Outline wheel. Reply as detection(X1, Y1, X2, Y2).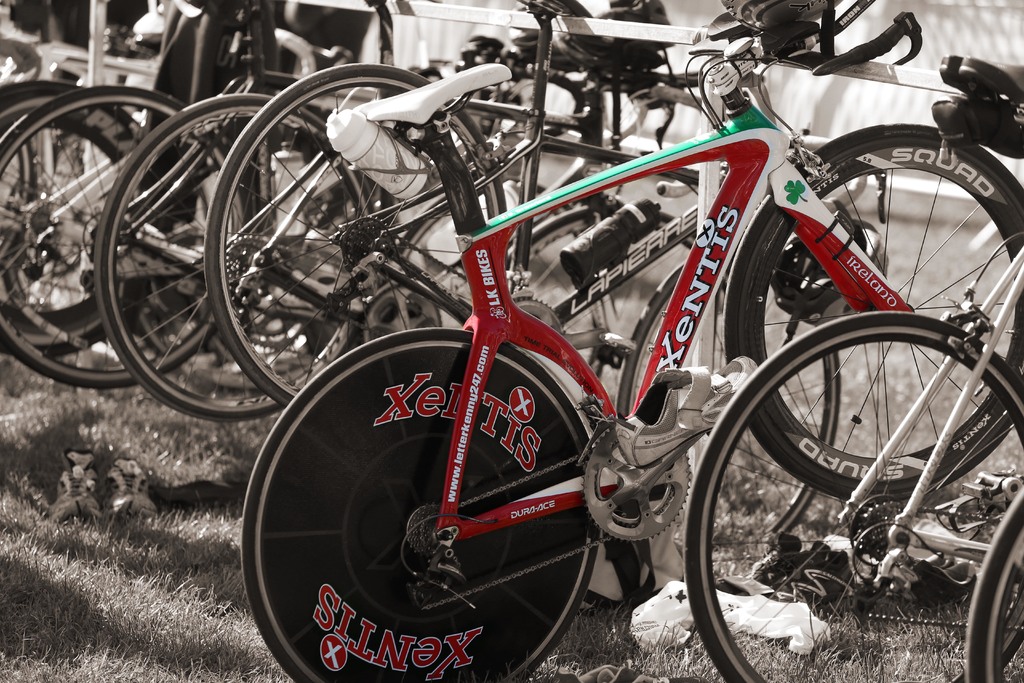
detection(100, 97, 385, 416).
